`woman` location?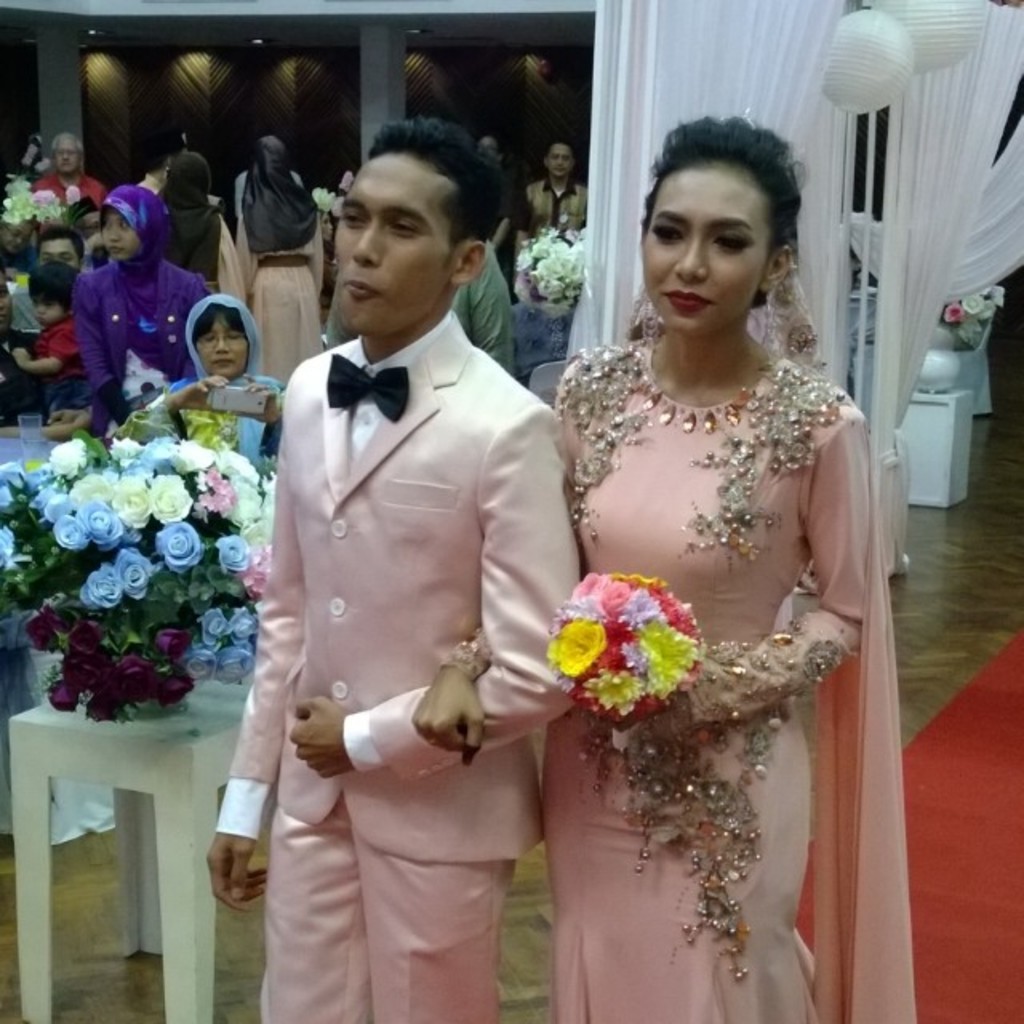
rect(230, 133, 330, 392)
